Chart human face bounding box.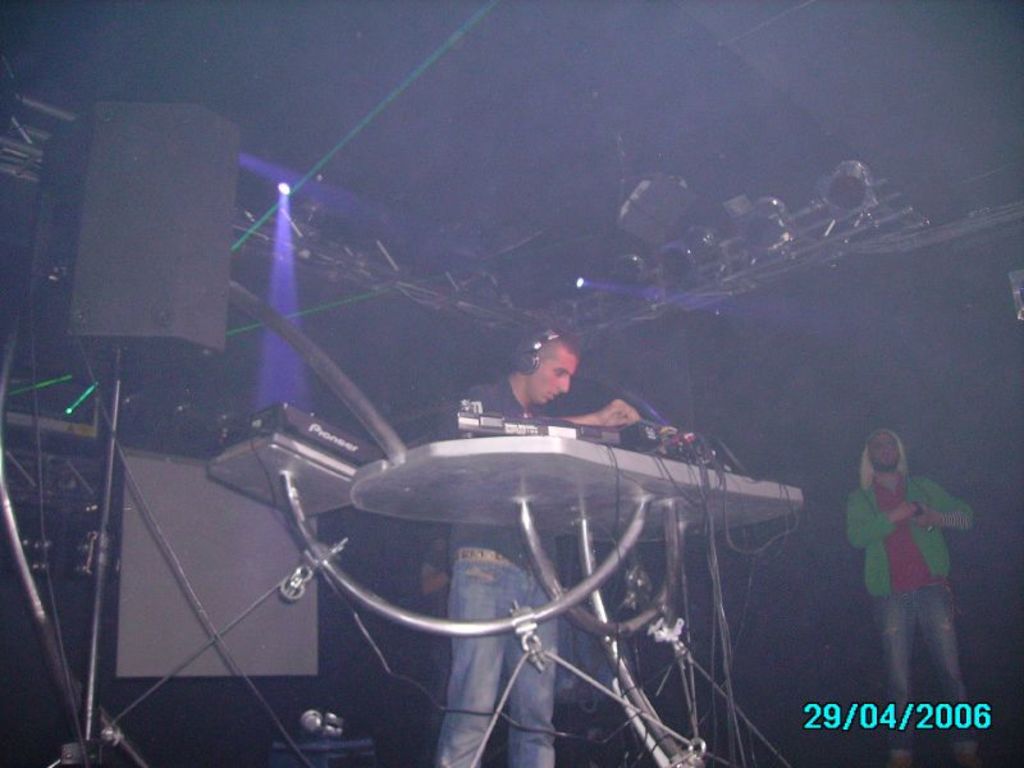
Charted: <region>872, 434, 897, 468</region>.
